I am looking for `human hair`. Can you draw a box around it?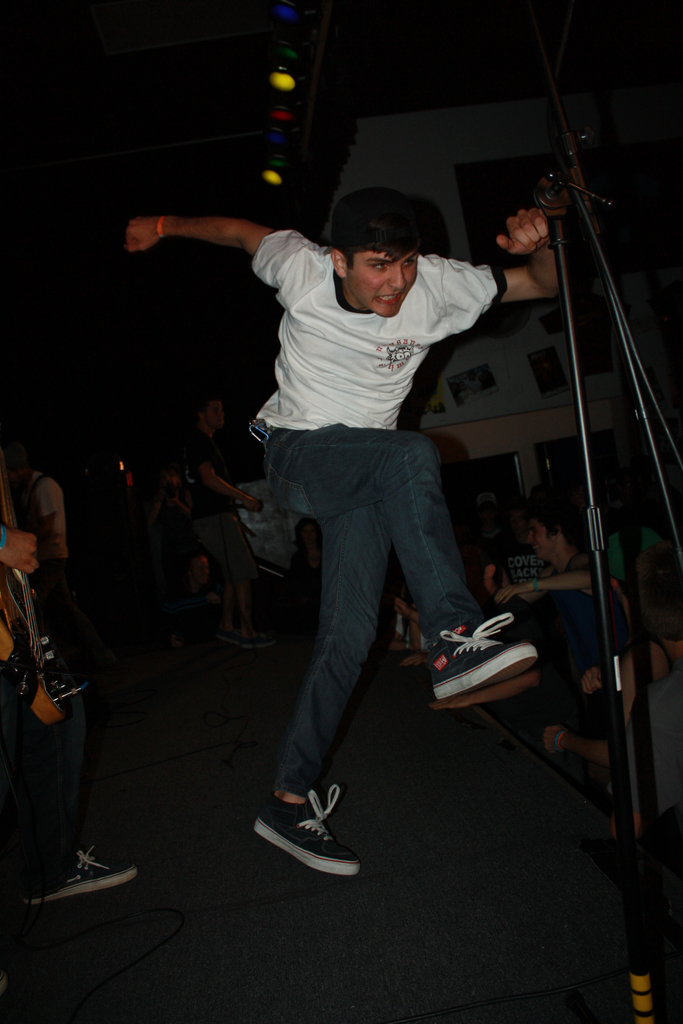
Sure, the bounding box is select_region(337, 193, 436, 281).
